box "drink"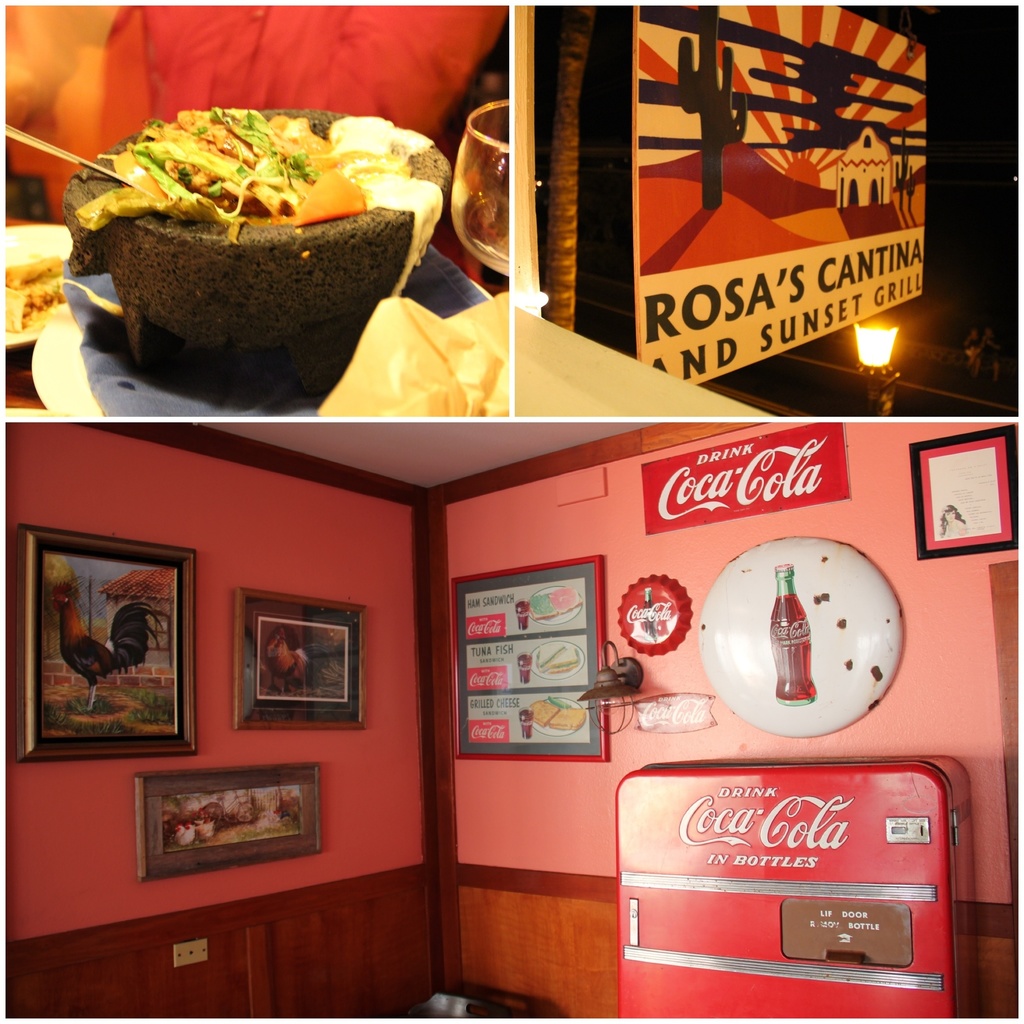
rect(520, 705, 536, 740)
